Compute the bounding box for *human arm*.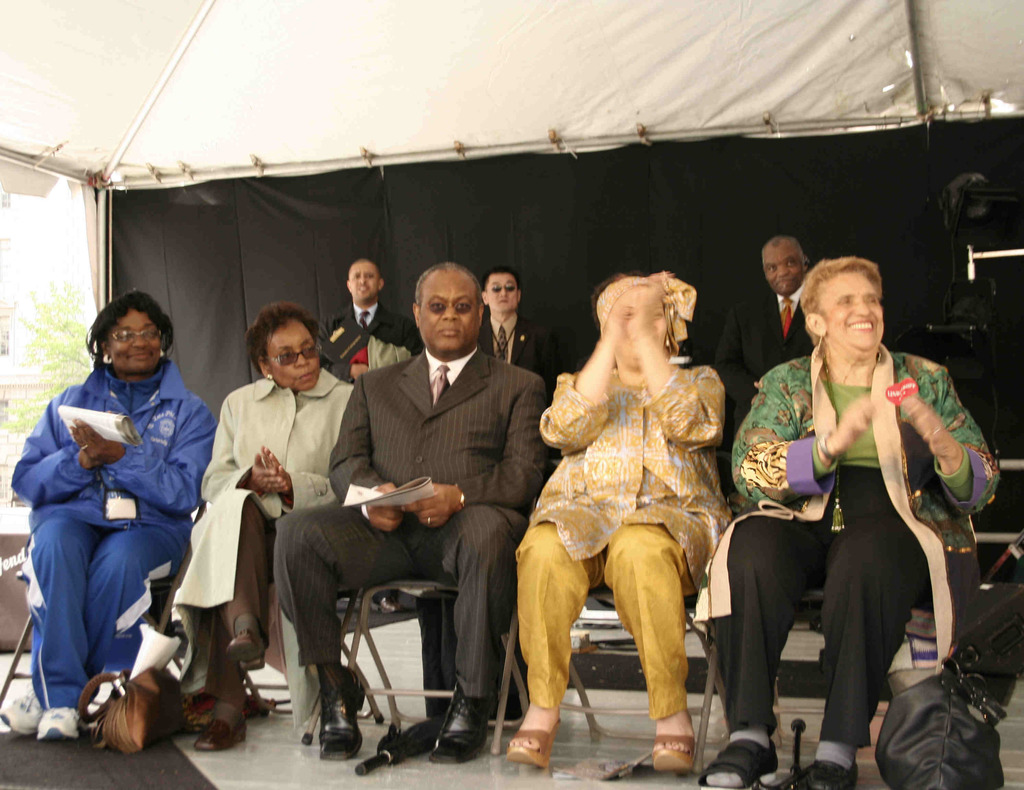
[x1=251, y1=384, x2=354, y2=516].
